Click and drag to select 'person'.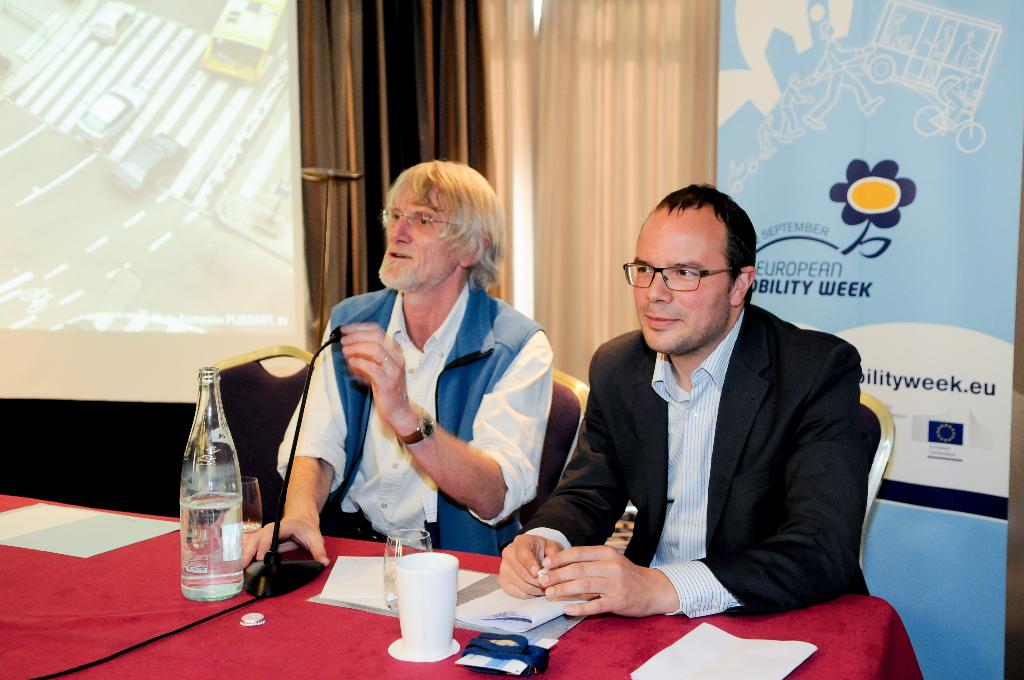
Selection: box(497, 182, 871, 622).
